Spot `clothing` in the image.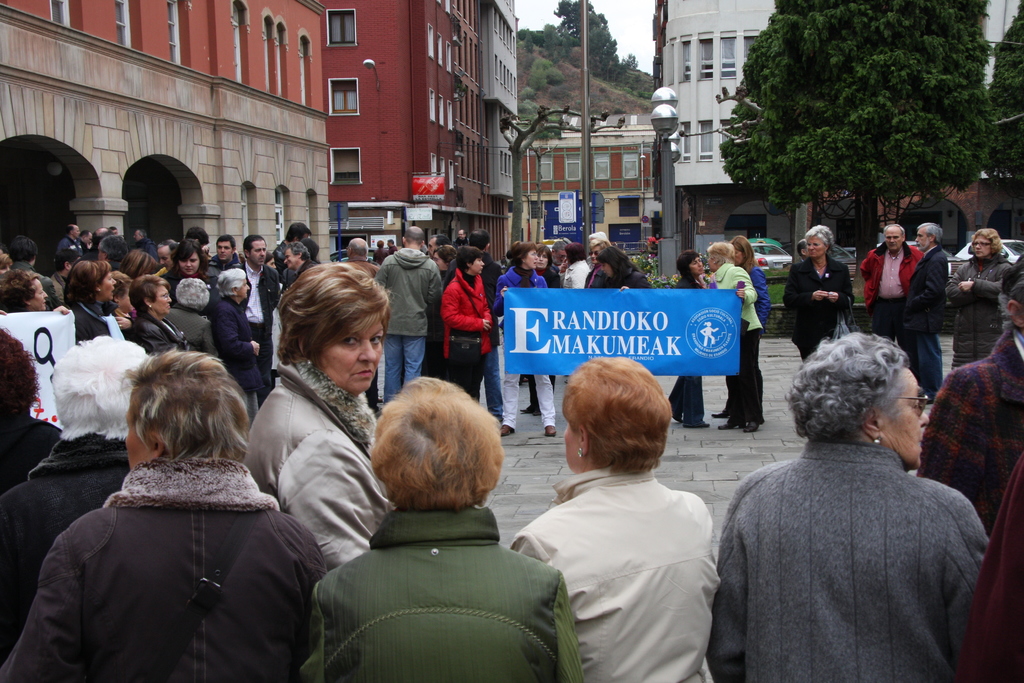
`clothing` found at [586,264,607,286].
